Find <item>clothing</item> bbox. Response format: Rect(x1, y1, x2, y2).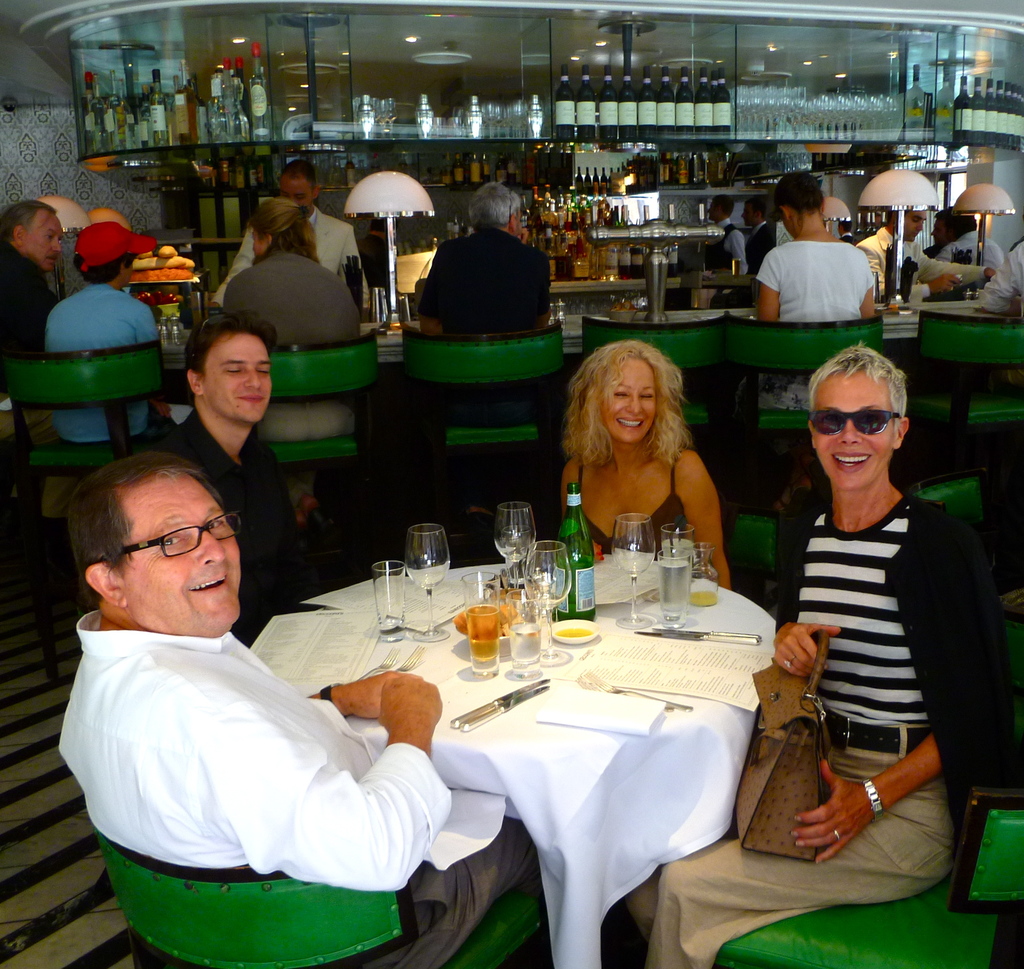
Rect(858, 223, 995, 299).
